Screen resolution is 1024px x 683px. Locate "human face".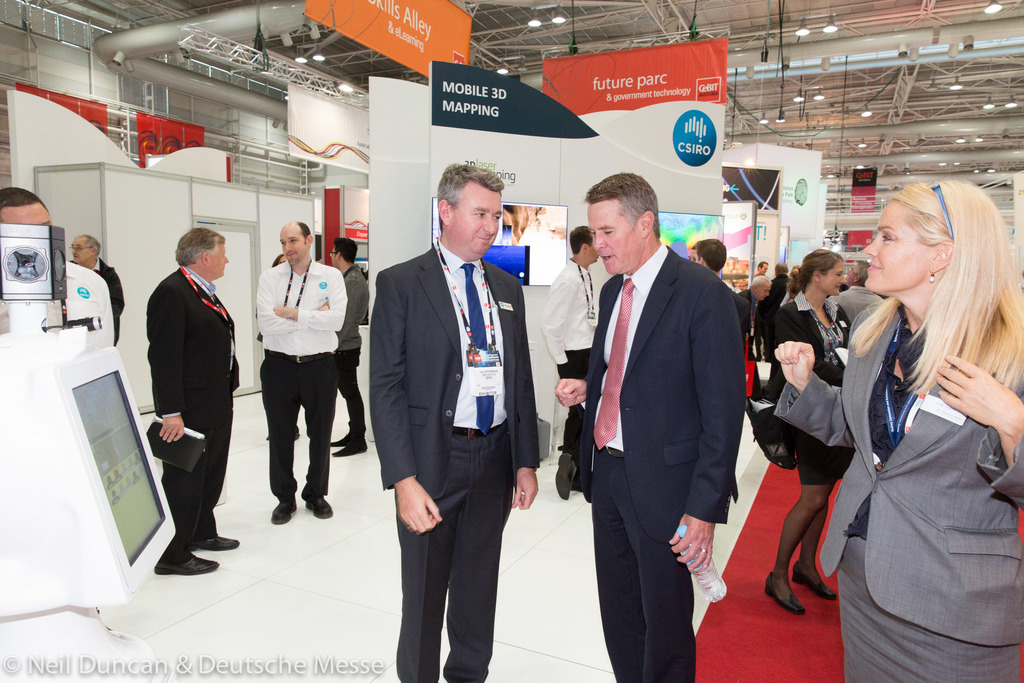
(276,230,307,264).
